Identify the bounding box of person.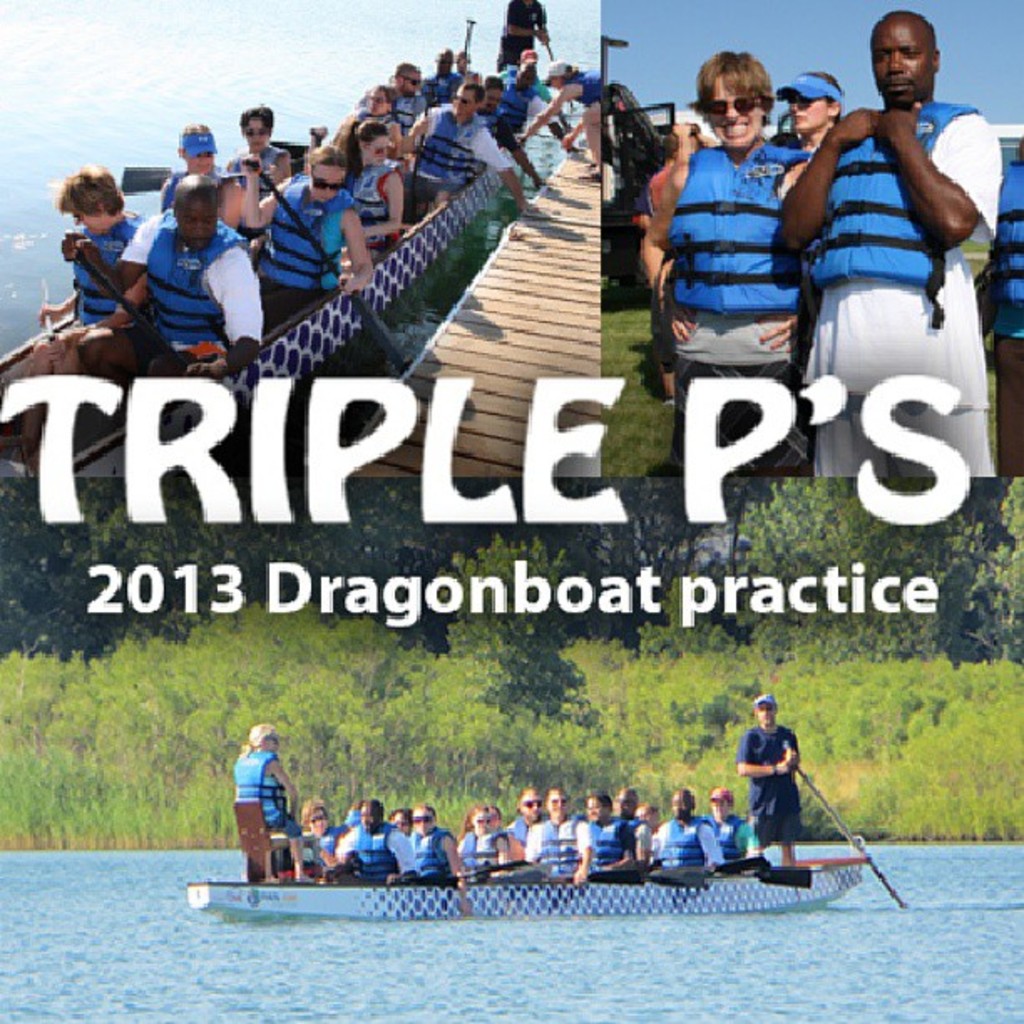
<box>648,54,803,458</box>.
